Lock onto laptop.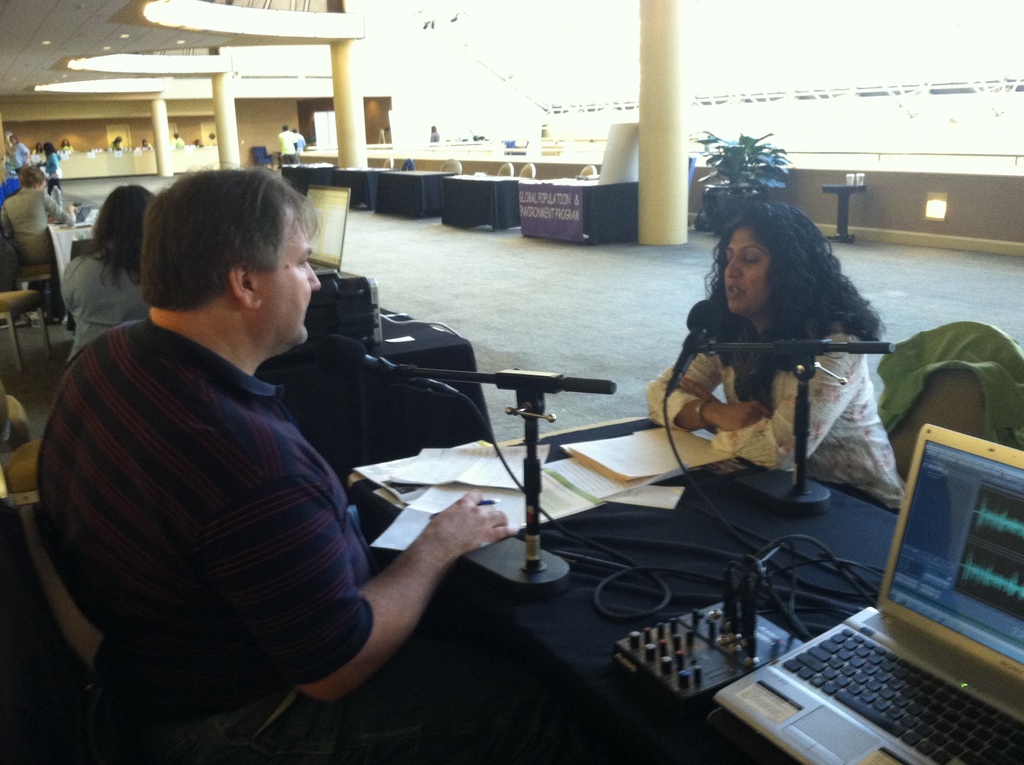
Locked: l=726, t=424, r=1017, b=764.
